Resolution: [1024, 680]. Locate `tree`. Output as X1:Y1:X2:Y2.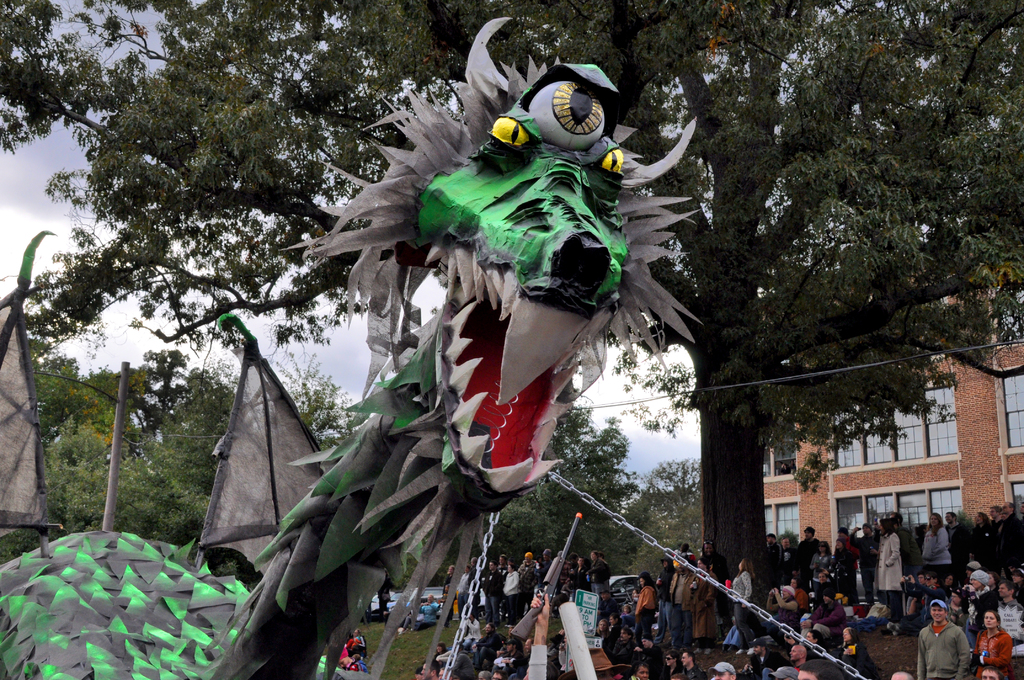
0:0:1023:588.
